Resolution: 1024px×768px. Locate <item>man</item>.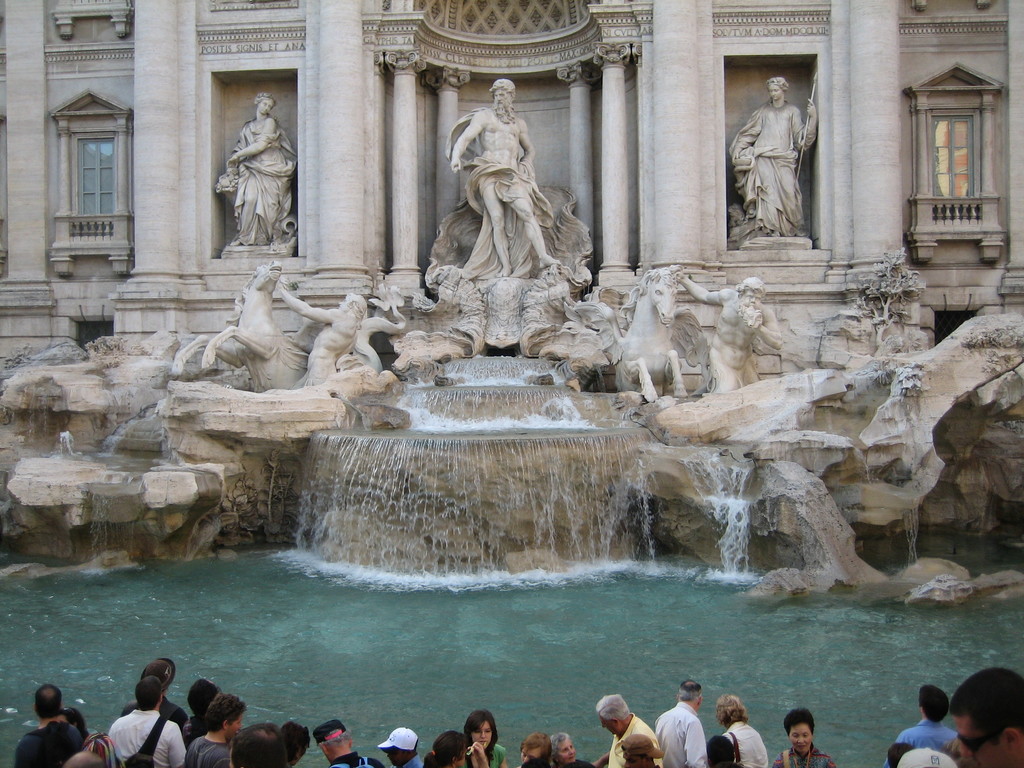
(x1=676, y1=273, x2=781, y2=394).
